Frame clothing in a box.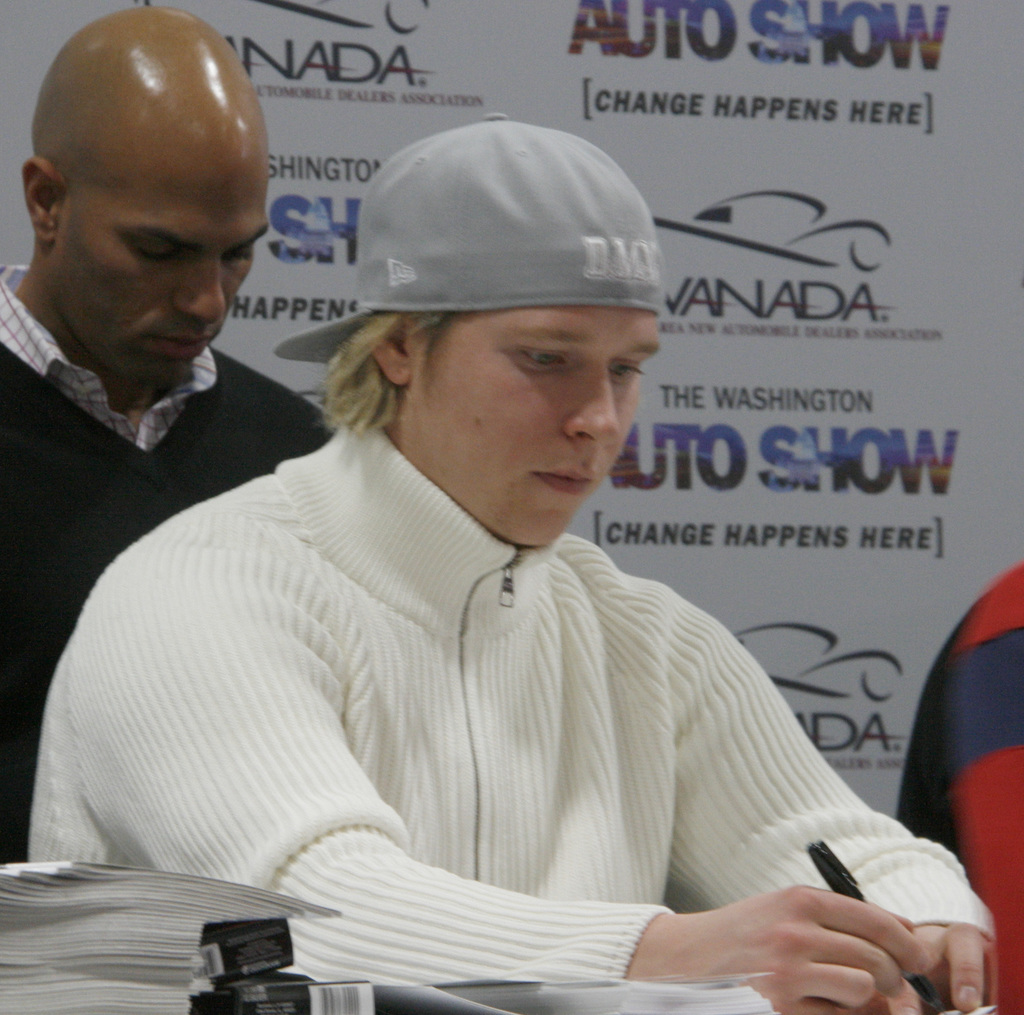
(left=0, top=251, right=344, bottom=865).
